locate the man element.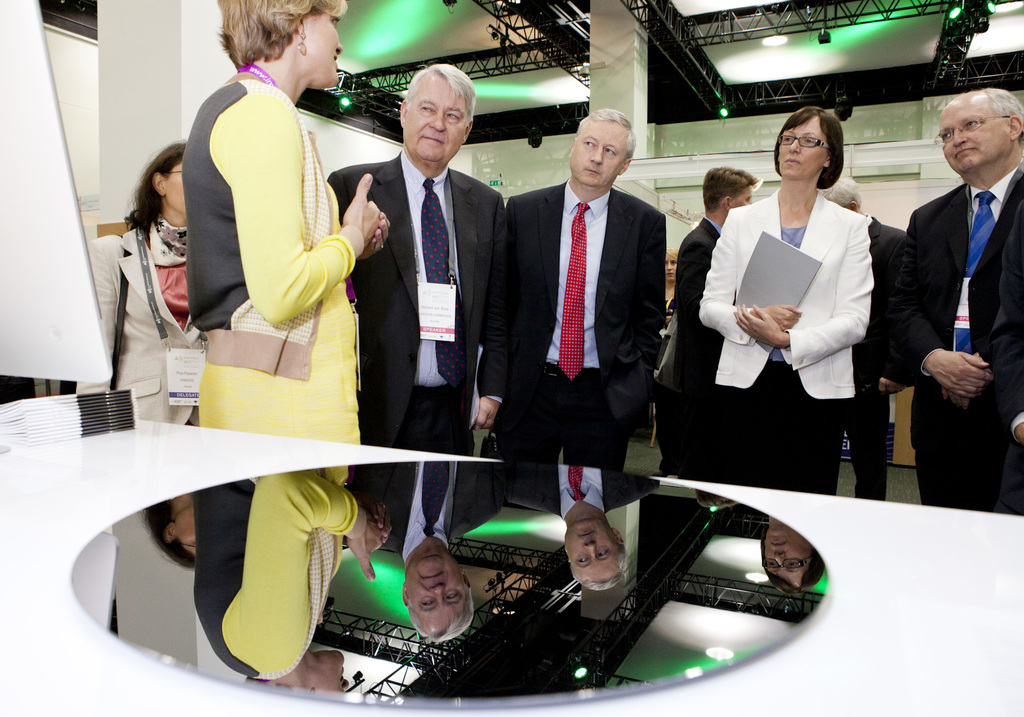
Element bbox: (899,85,1023,518).
